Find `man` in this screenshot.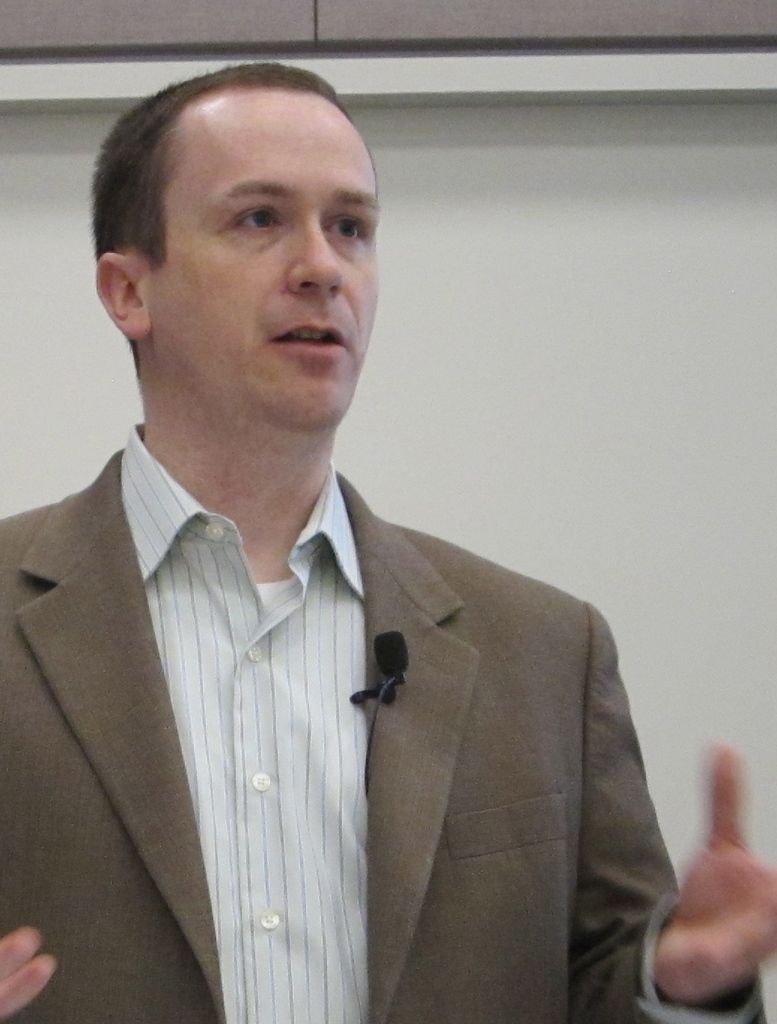
The bounding box for `man` is 15 88 665 1023.
